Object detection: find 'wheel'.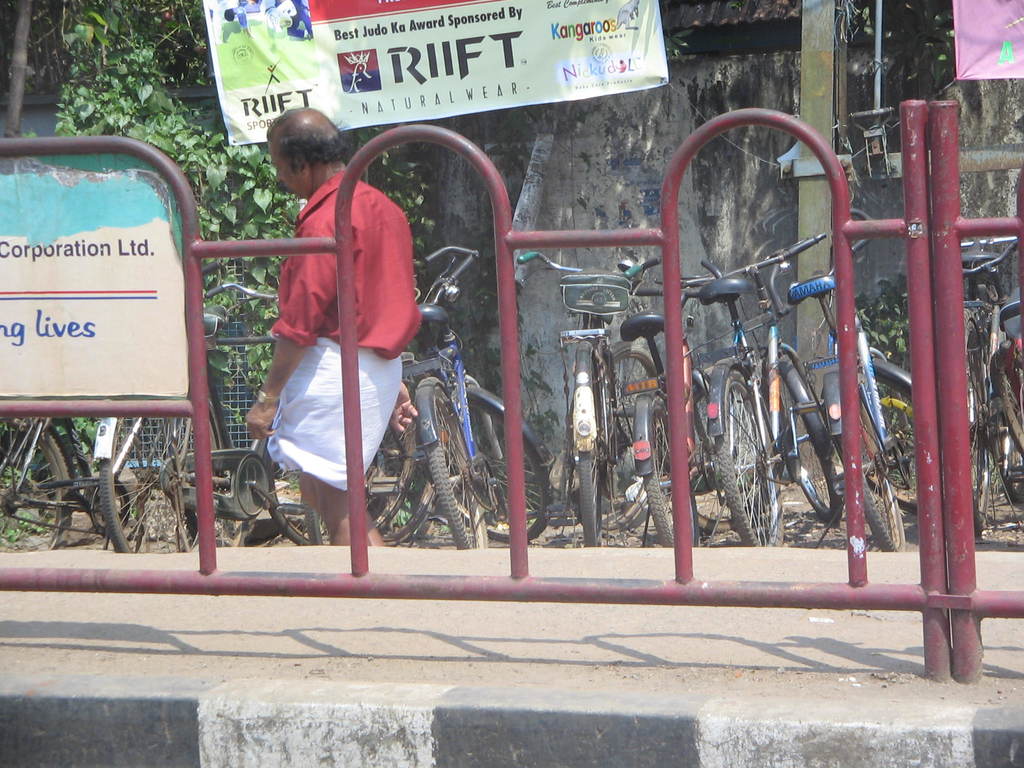
(x1=965, y1=308, x2=995, y2=547).
